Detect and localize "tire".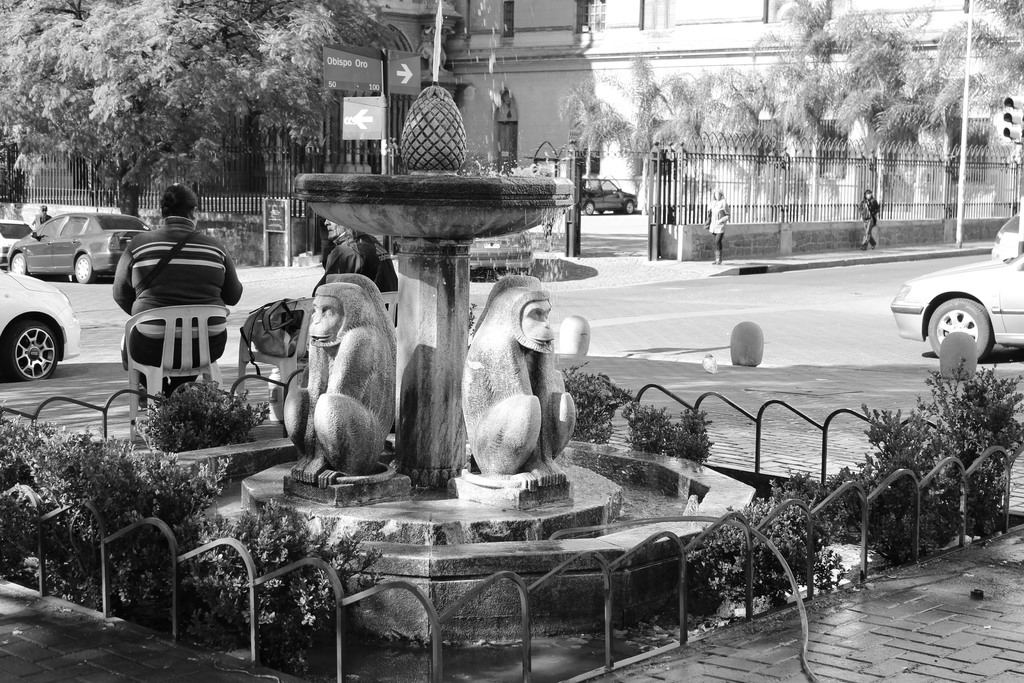
Localized at (x1=584, y1=202, x2=593, y2=215).
